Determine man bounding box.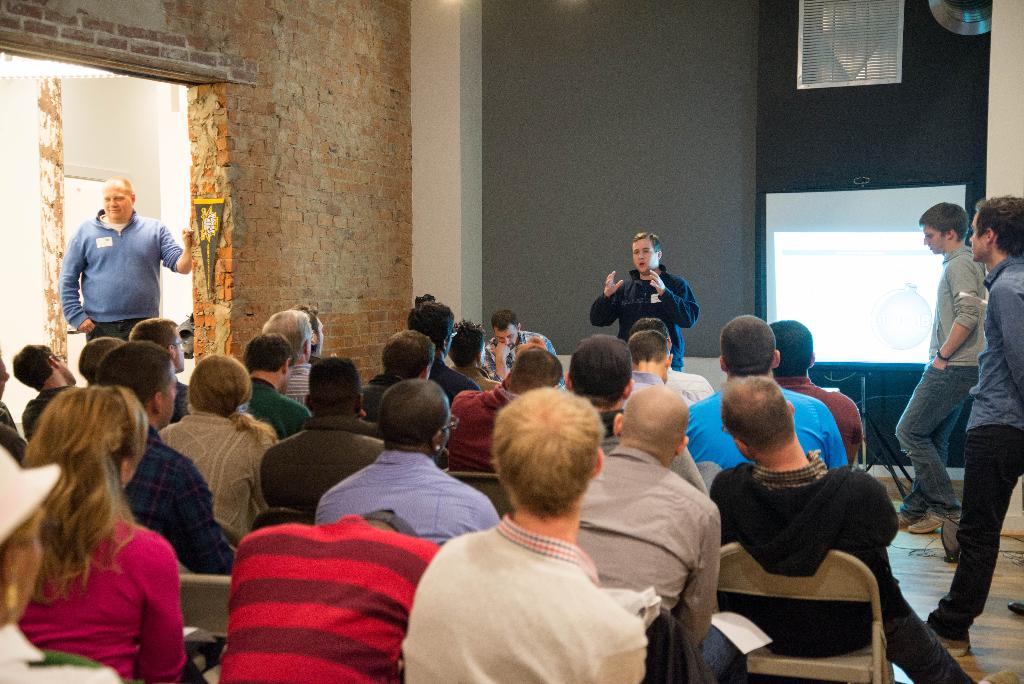
Determined: bbox=[207, 497, 458, 683].
